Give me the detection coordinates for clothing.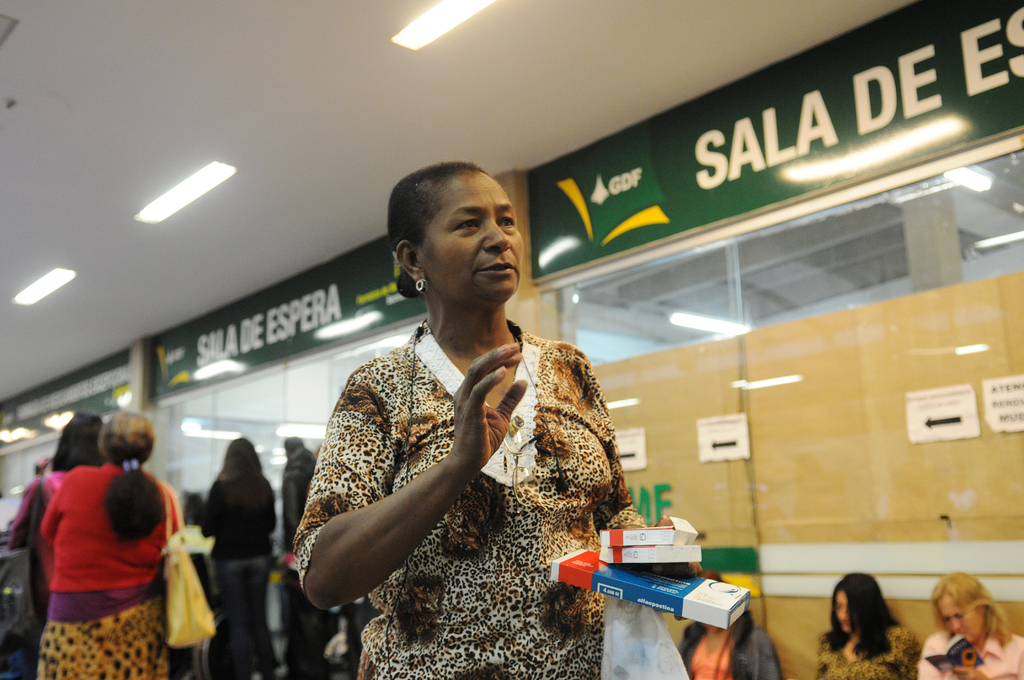
(x1=928, y1=629, x2=1021, y2=679).
